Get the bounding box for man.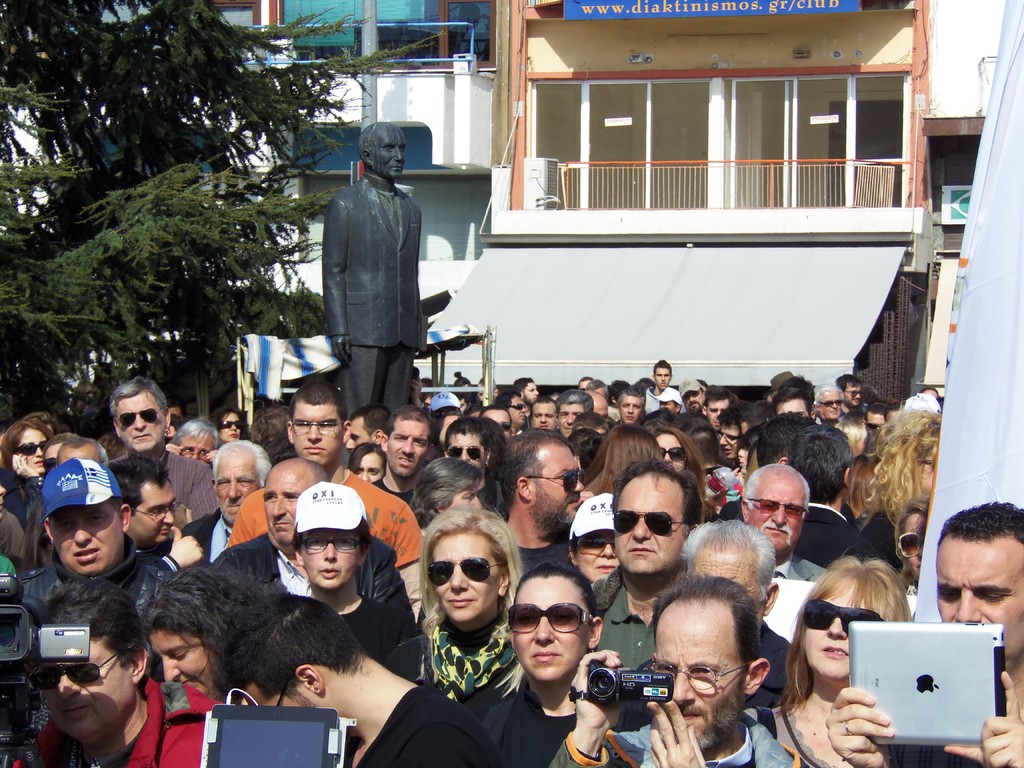
{"x1": 442, "y1": 415, "x2": 504, "y2": 523}.
